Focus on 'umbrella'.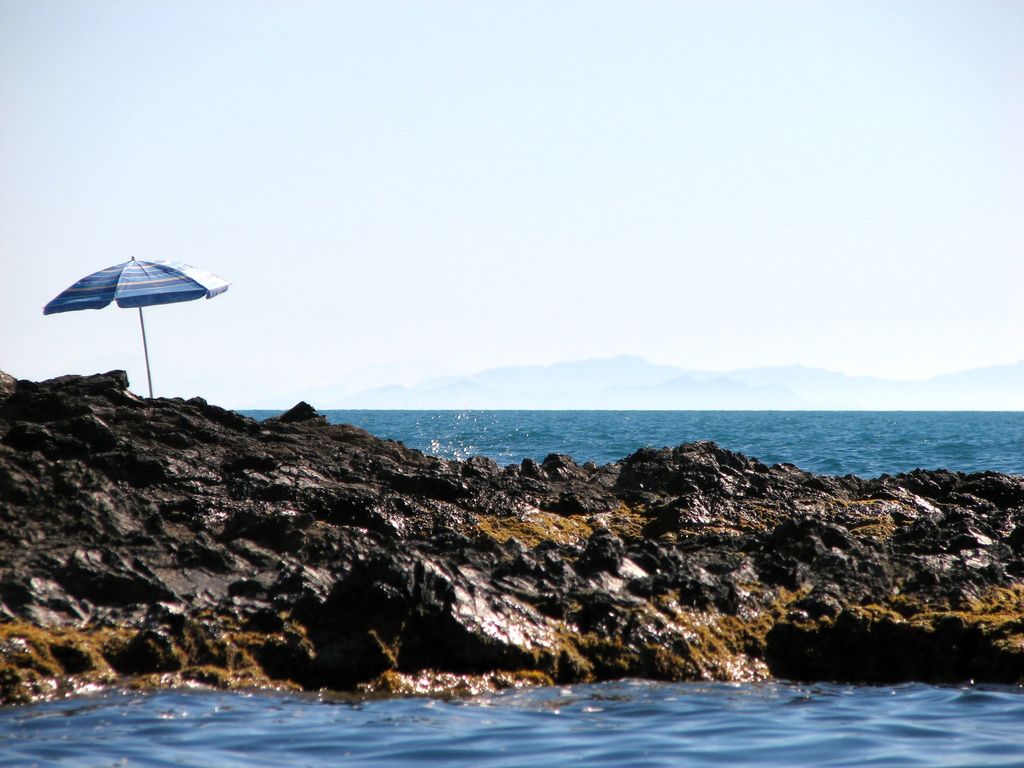
Focused at [left=40, top=257, right=224, bottom=397].
